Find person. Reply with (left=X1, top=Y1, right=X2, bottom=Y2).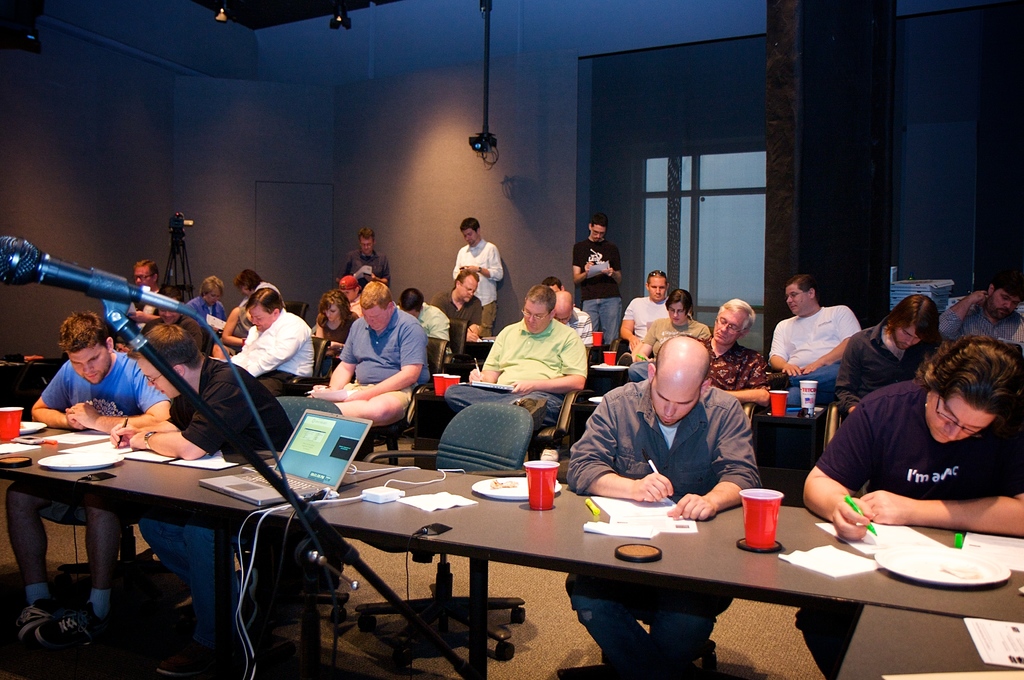
(left=223, top=279, right=302, bottom=406).
